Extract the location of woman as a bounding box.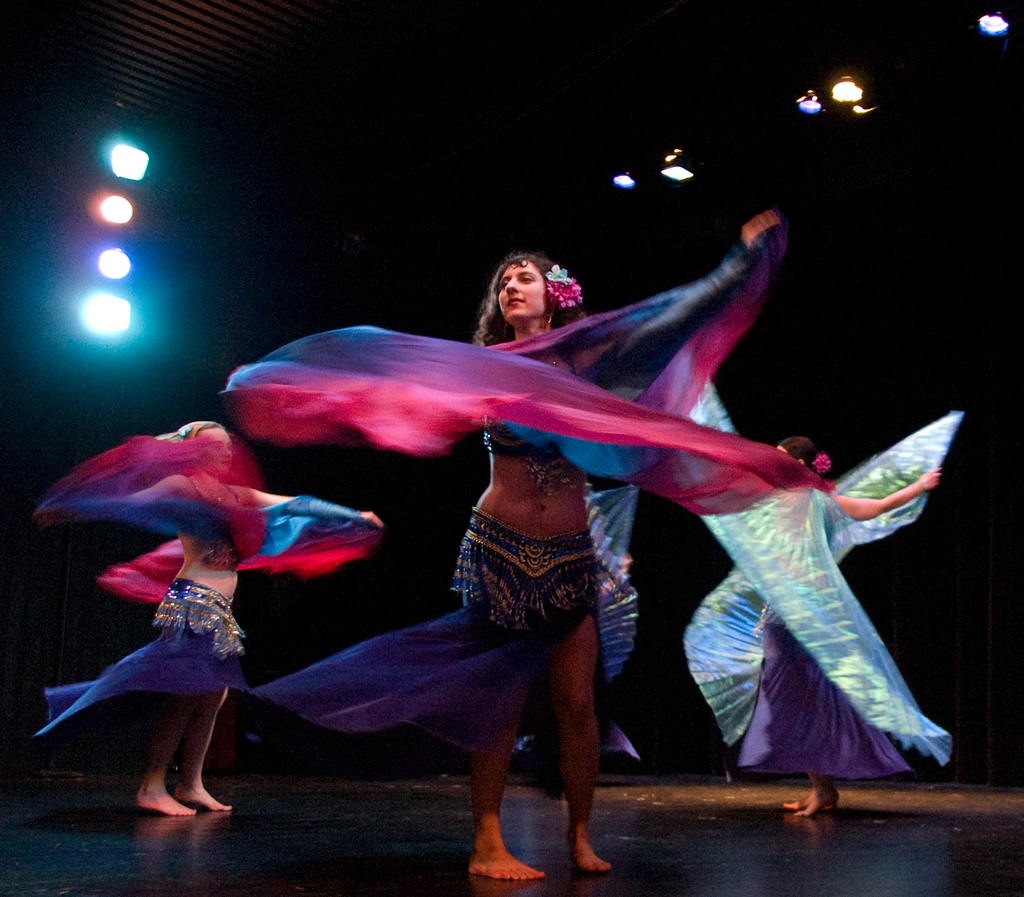
x1=169, y1=232, x2=932, y2=878.
